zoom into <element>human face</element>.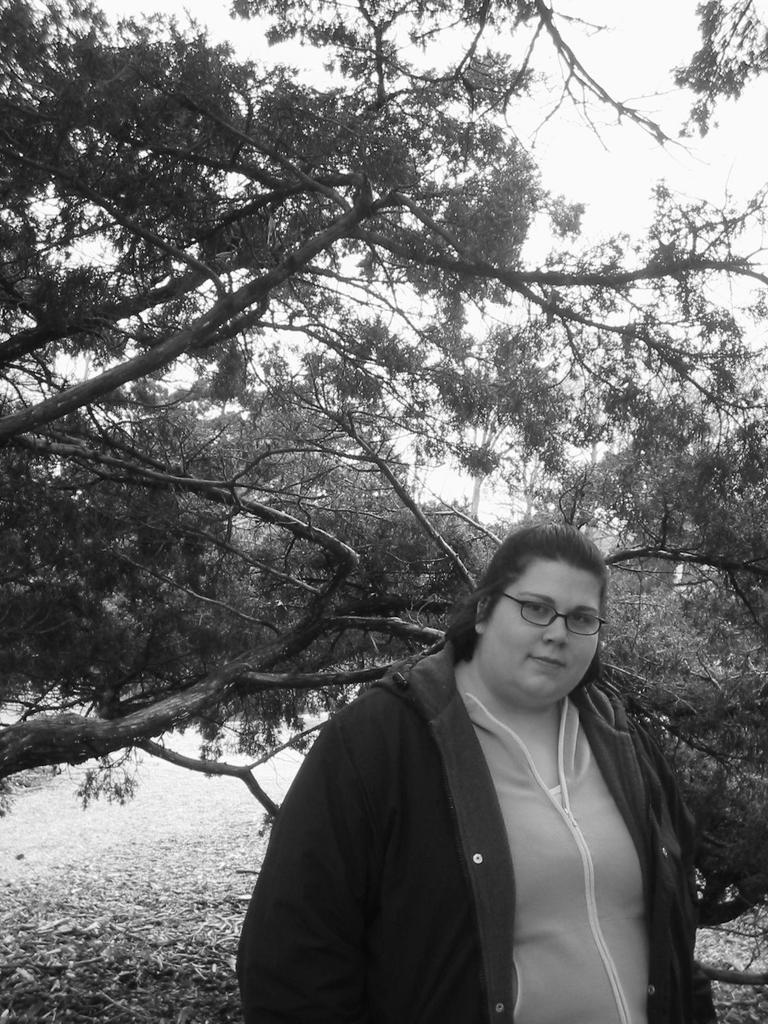
Zoom target: (x1=490, y1=559, x2=604, y2=712).
